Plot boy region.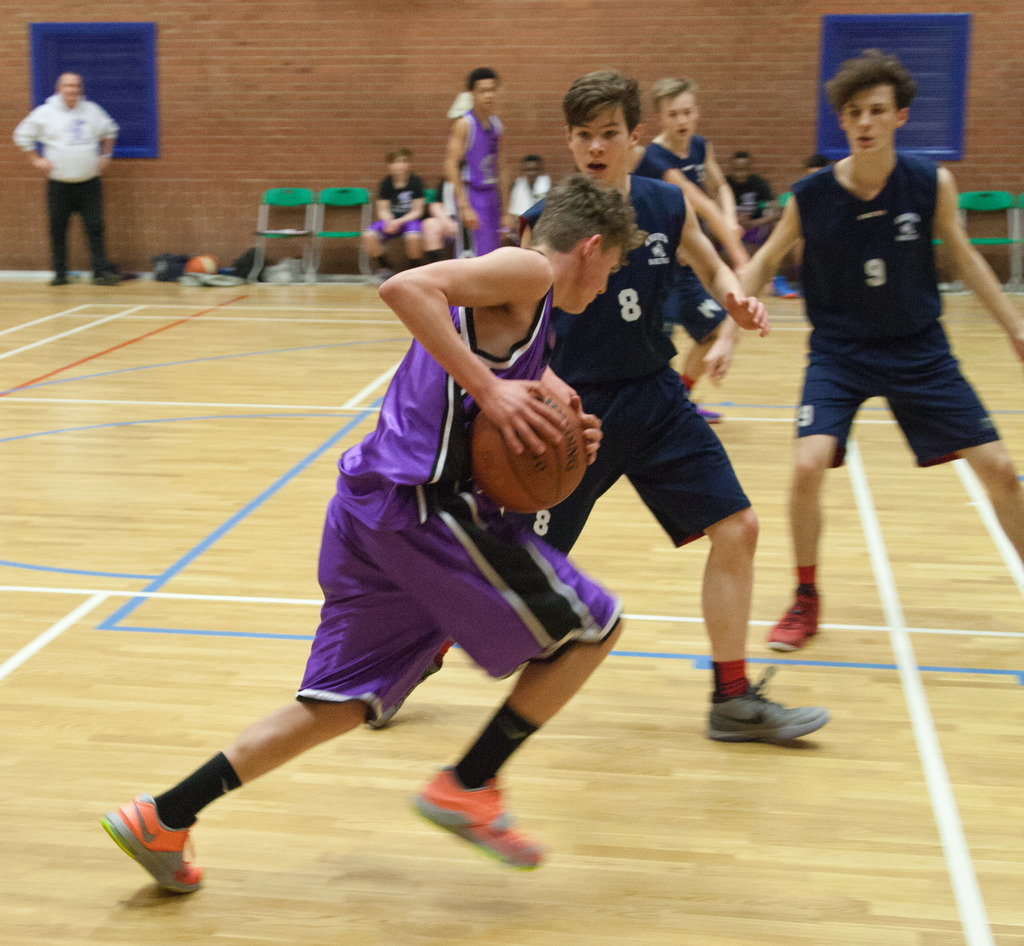
Plotted at detection(699, 52, 1023, 662).
